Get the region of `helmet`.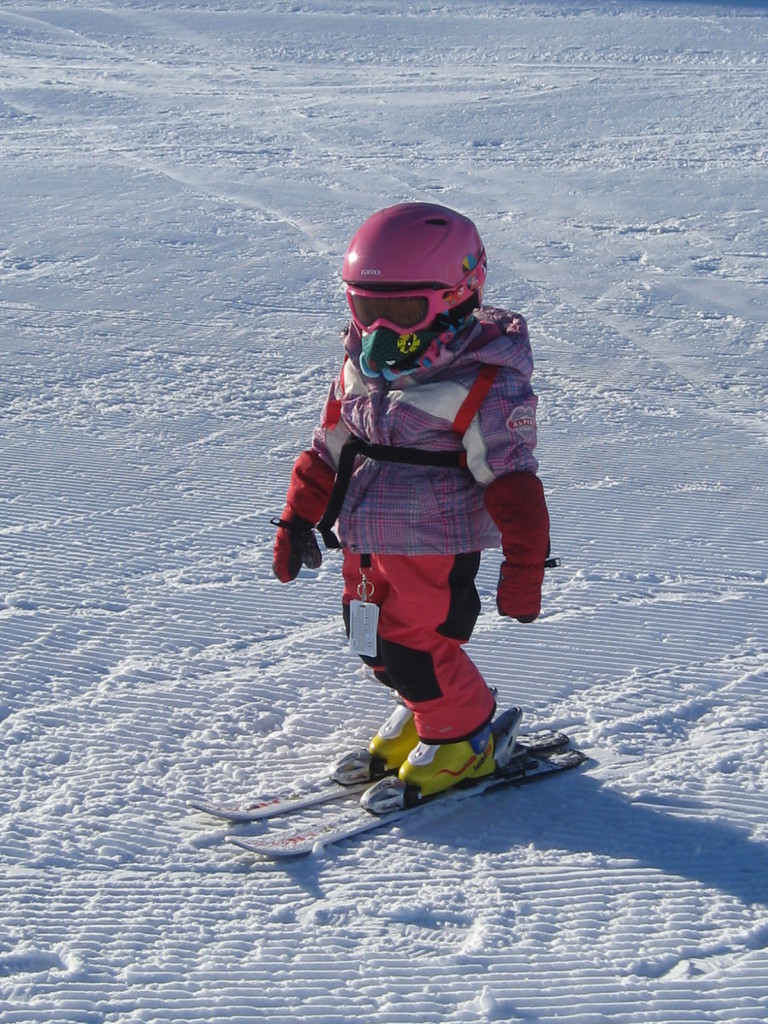
340, 198, 488, 377.
